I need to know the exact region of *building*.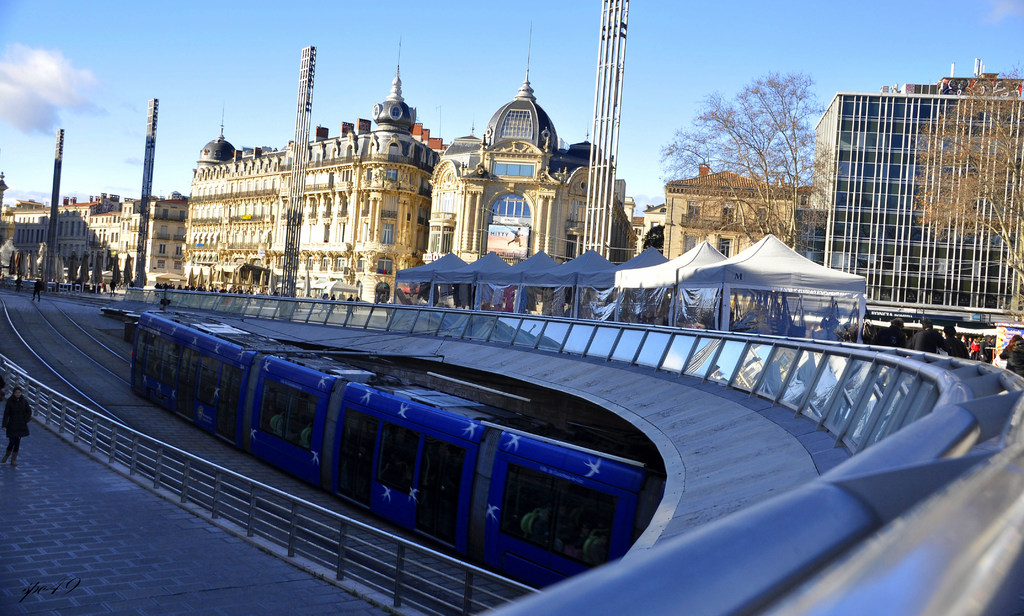
Region: (left=800, top=60, right=1023, bottom=314).
